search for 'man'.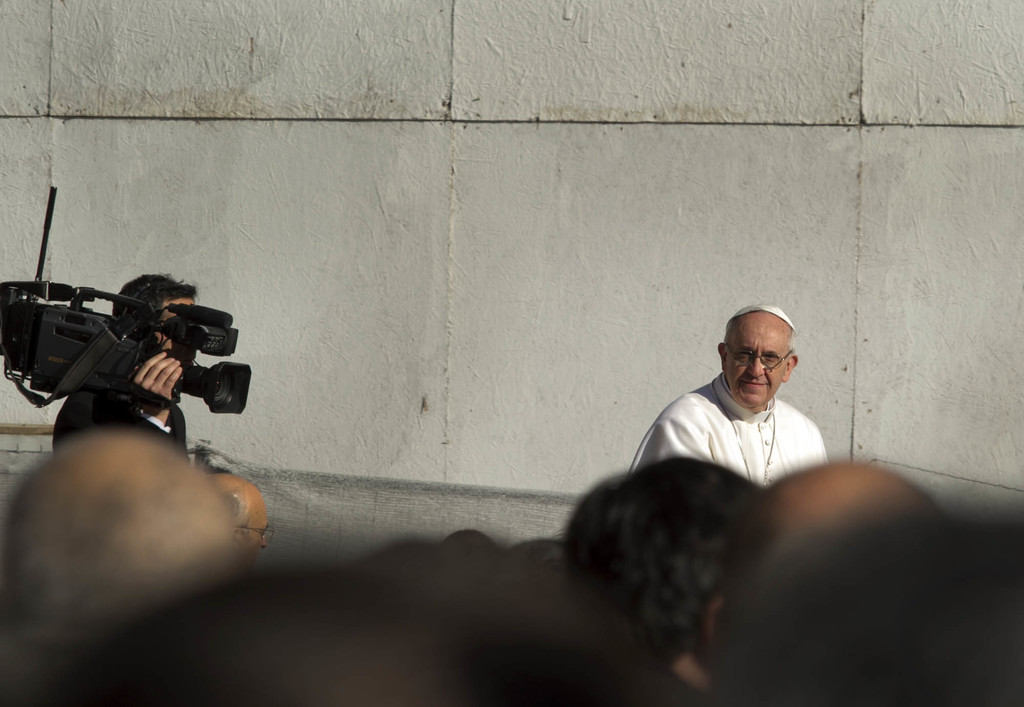
Found at x1=628 y1=302 x2=855 y2=520.
